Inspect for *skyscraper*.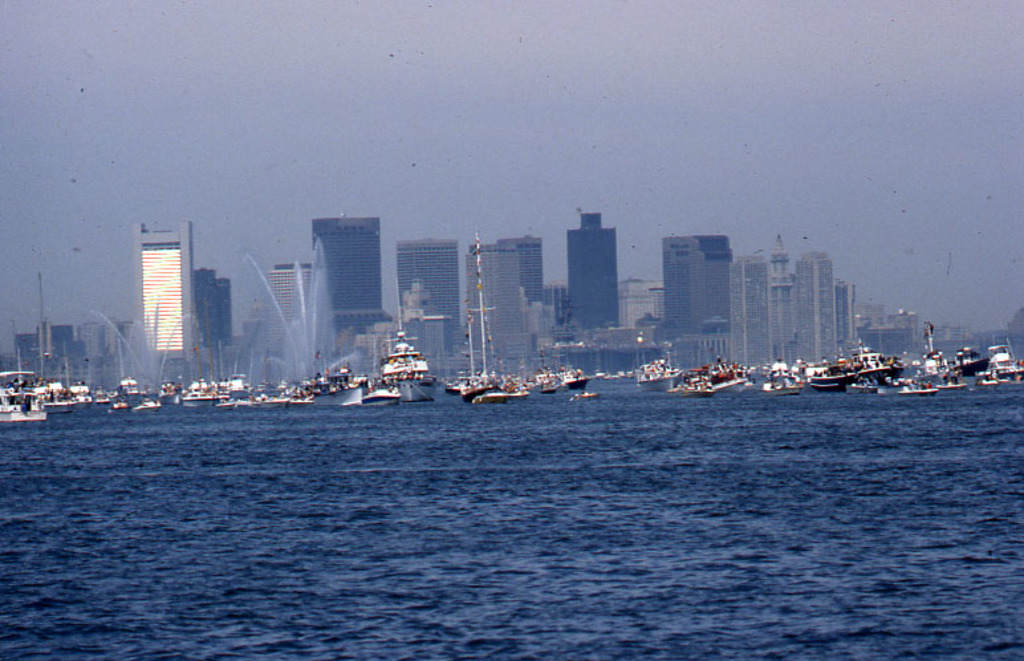
Inspection: x1=310, y1=214, x2=387, y2=329.
